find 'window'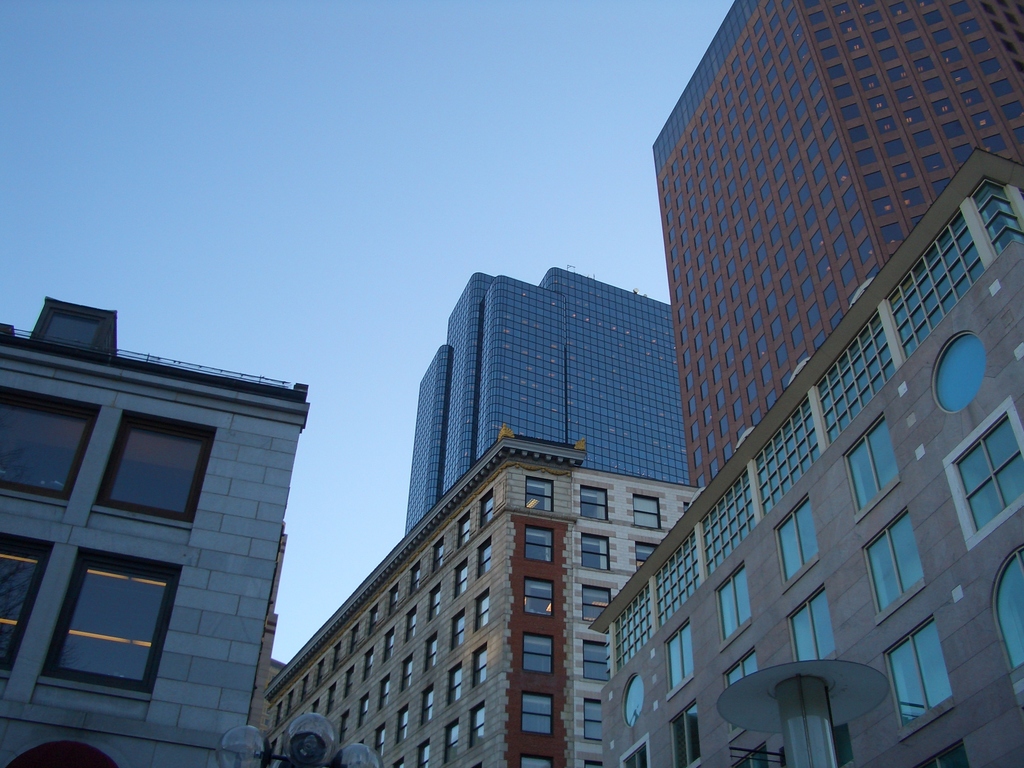
{"left": 432, "top": 535, "right": 447, "bottom": 570}
